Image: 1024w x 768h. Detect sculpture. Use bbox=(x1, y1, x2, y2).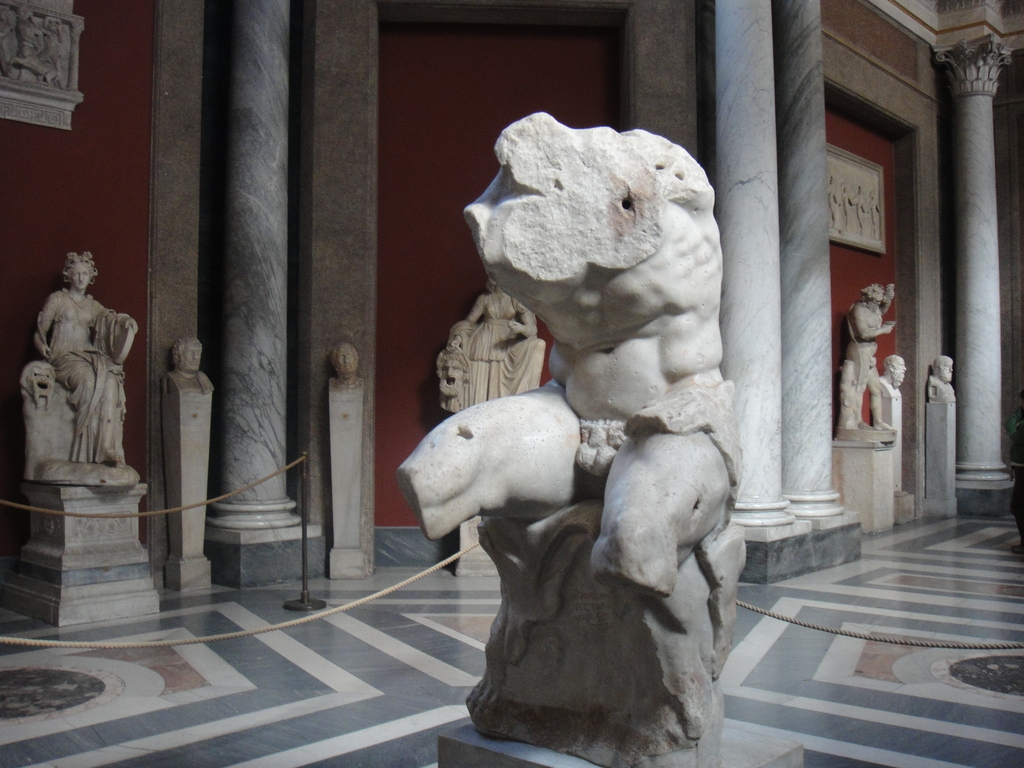
bbox=(881, 358, 907, 384).
